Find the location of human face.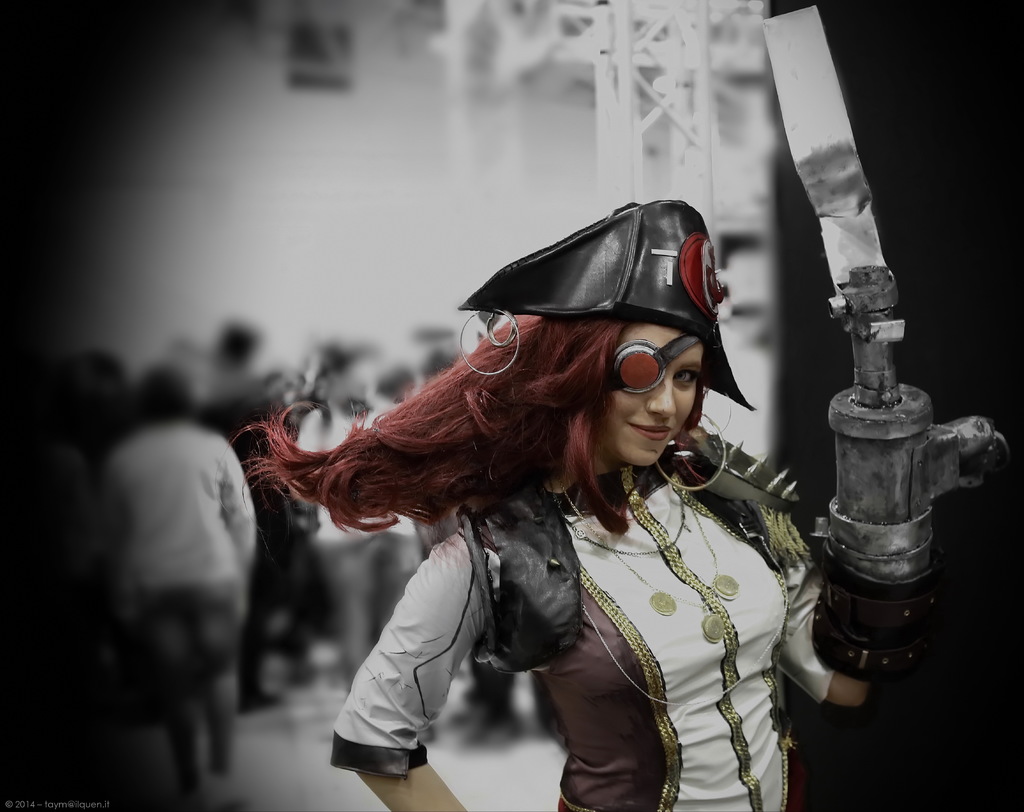
Location: left=598, top=322, right=705, bottom=461.
